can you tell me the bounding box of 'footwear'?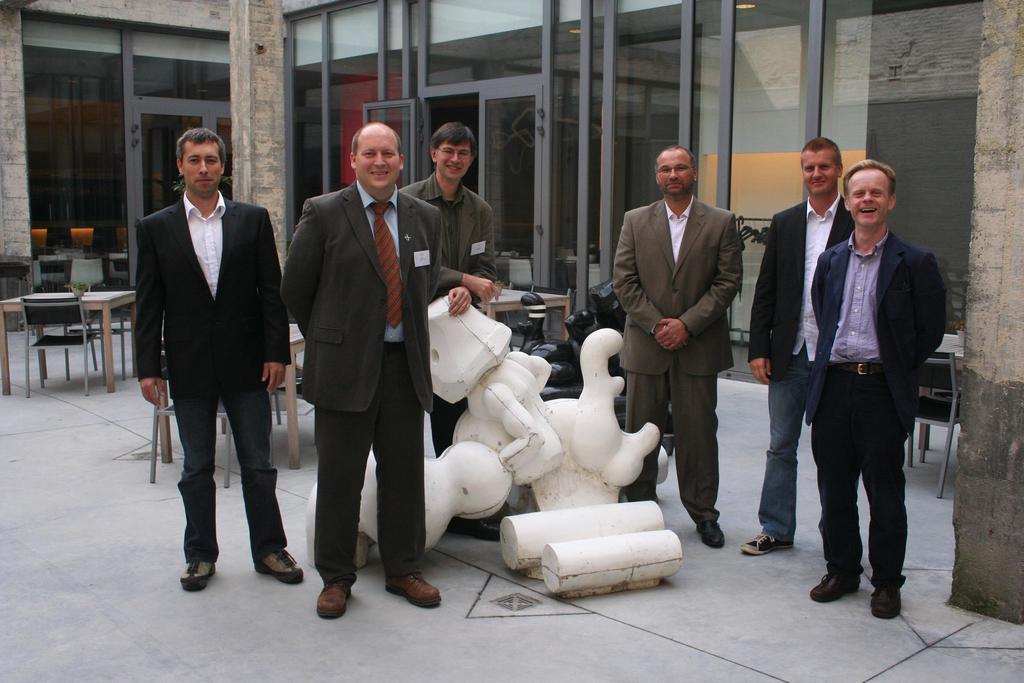
x1=179 y1=558 x2=220 y2=593.
